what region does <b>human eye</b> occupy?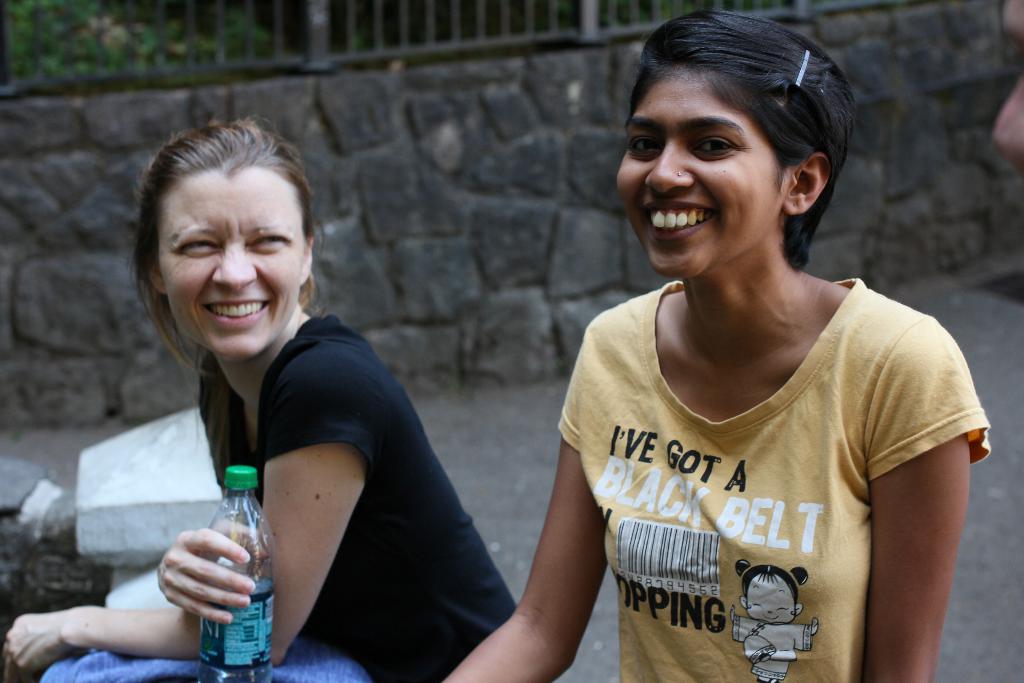
left=691, top=127, right=742, bottom=162.
